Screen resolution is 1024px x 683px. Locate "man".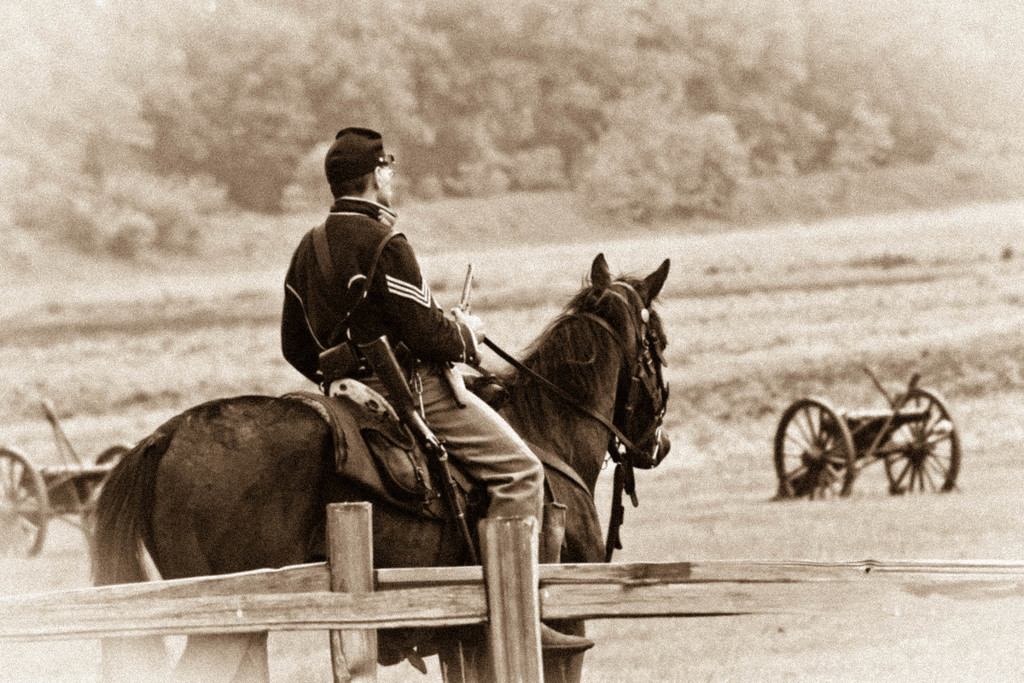
[278, 126, 596, 662].
